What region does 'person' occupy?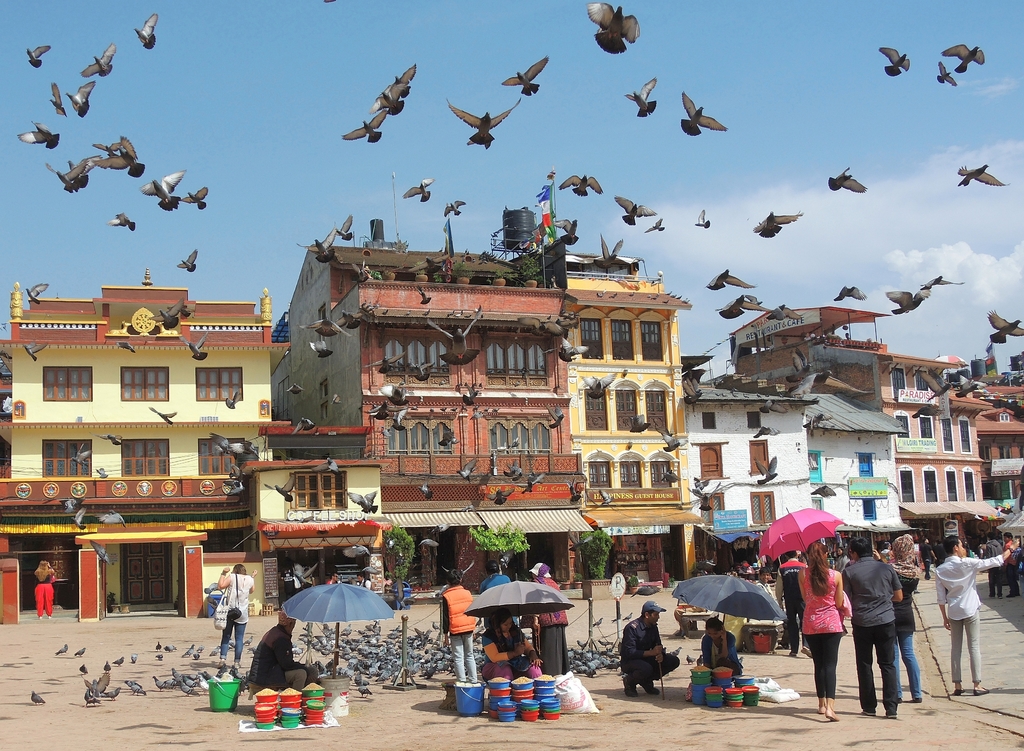
699, 618, 742, 674.
